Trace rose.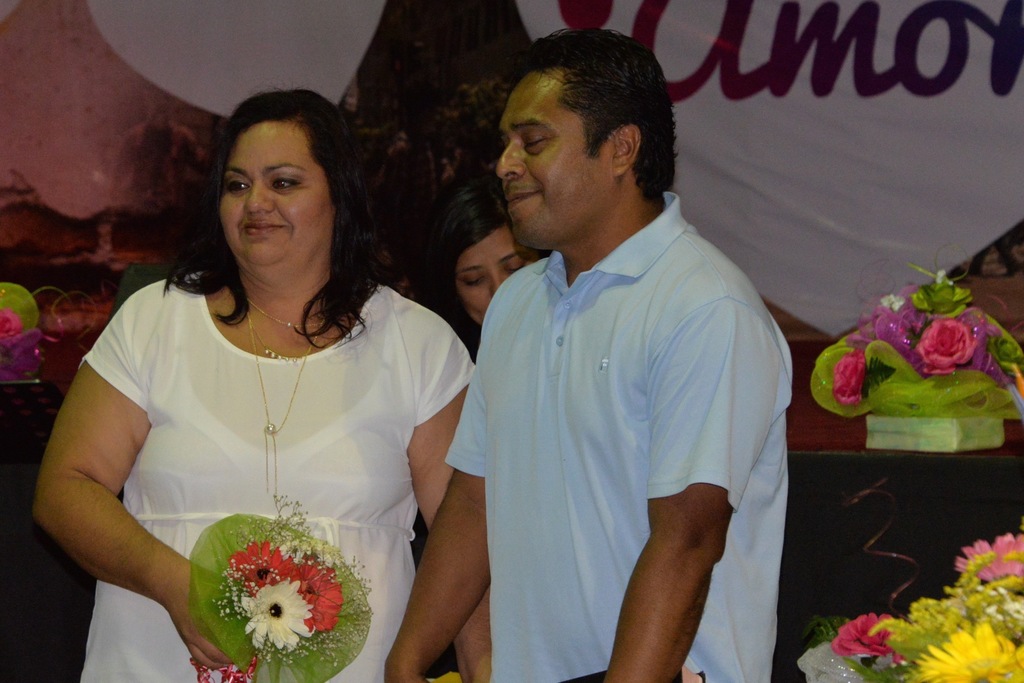
Traced to (831,613,896,656).
